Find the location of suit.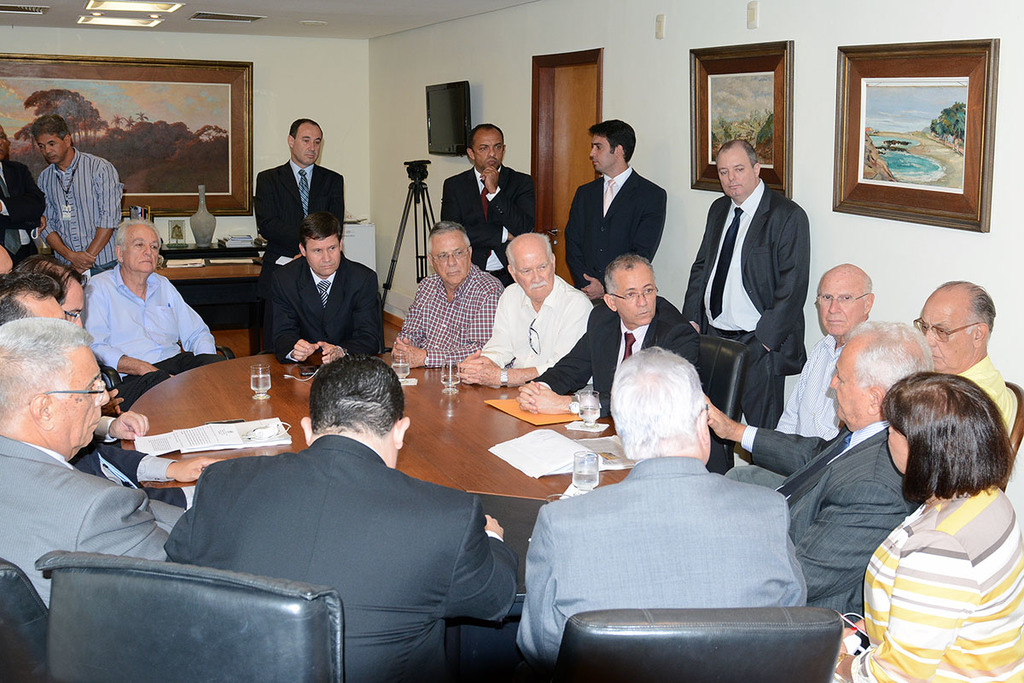
Location: 511, 454, 809, 667.
